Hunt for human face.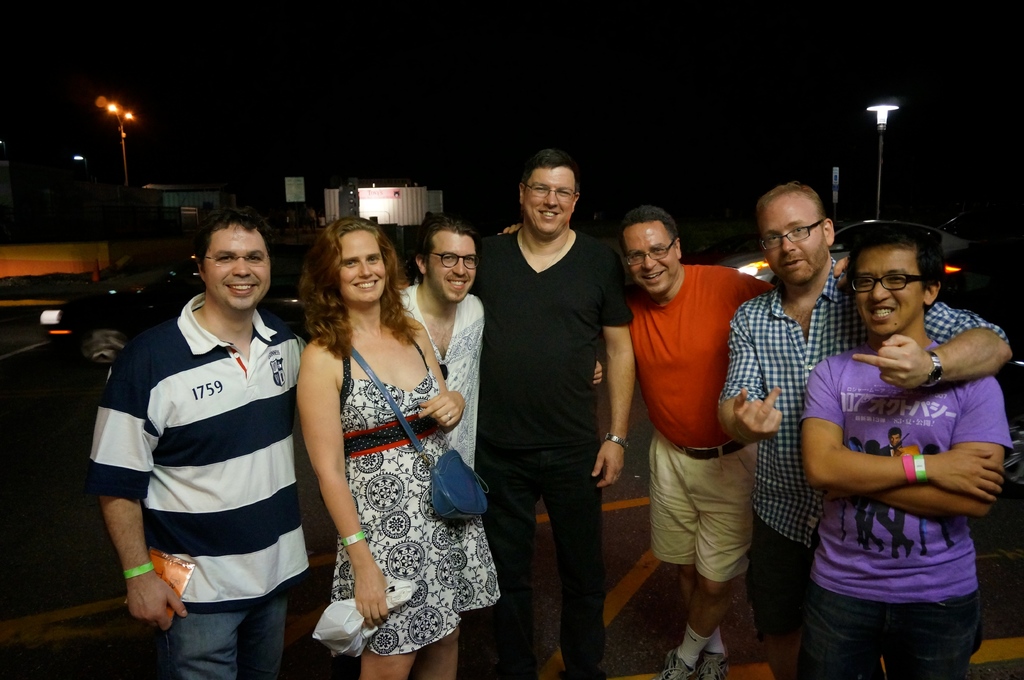
Hunted down at (342, 230, 387, 306).
